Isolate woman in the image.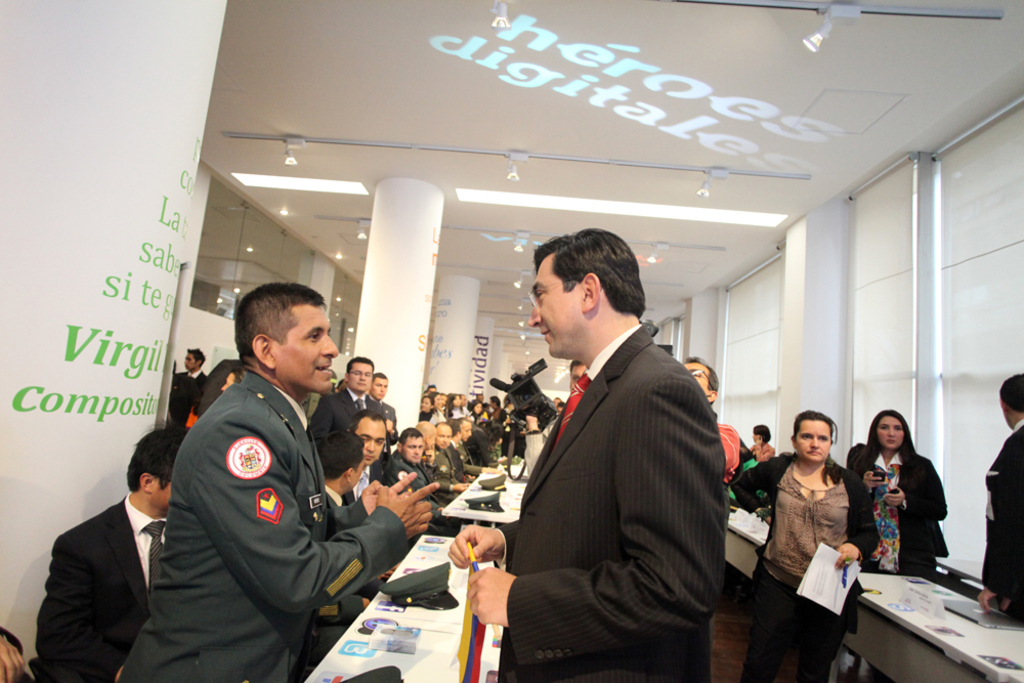
Isolated region: rect(754, 412, 877, 672).
